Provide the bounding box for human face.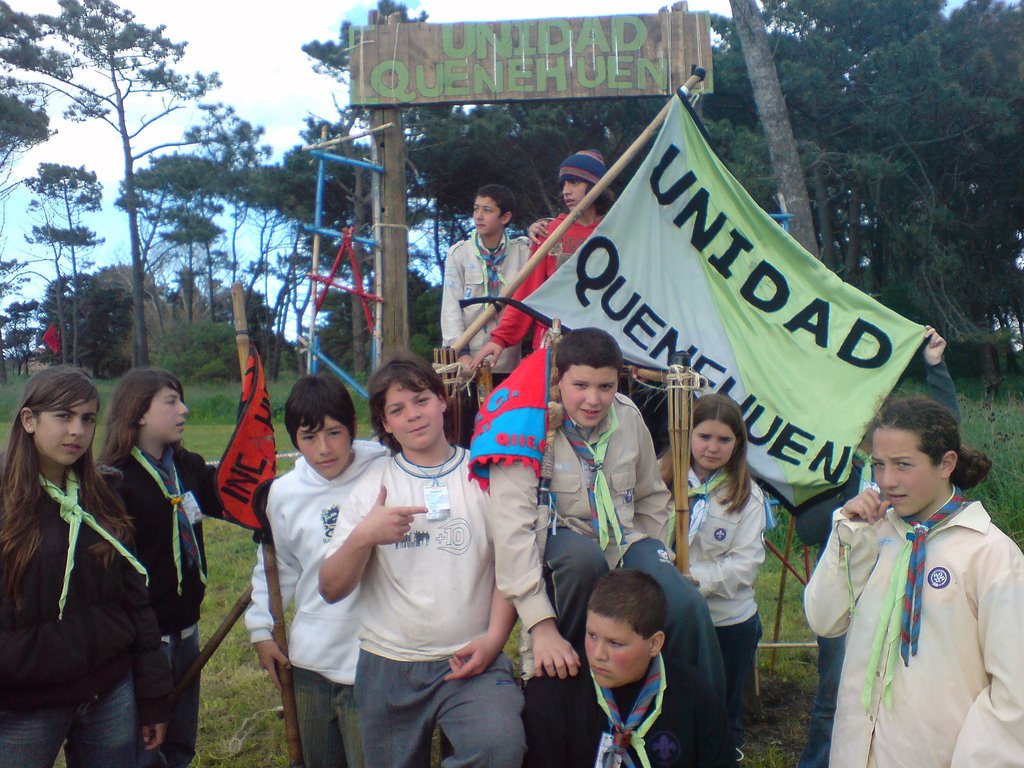
(563,180,588,212).
